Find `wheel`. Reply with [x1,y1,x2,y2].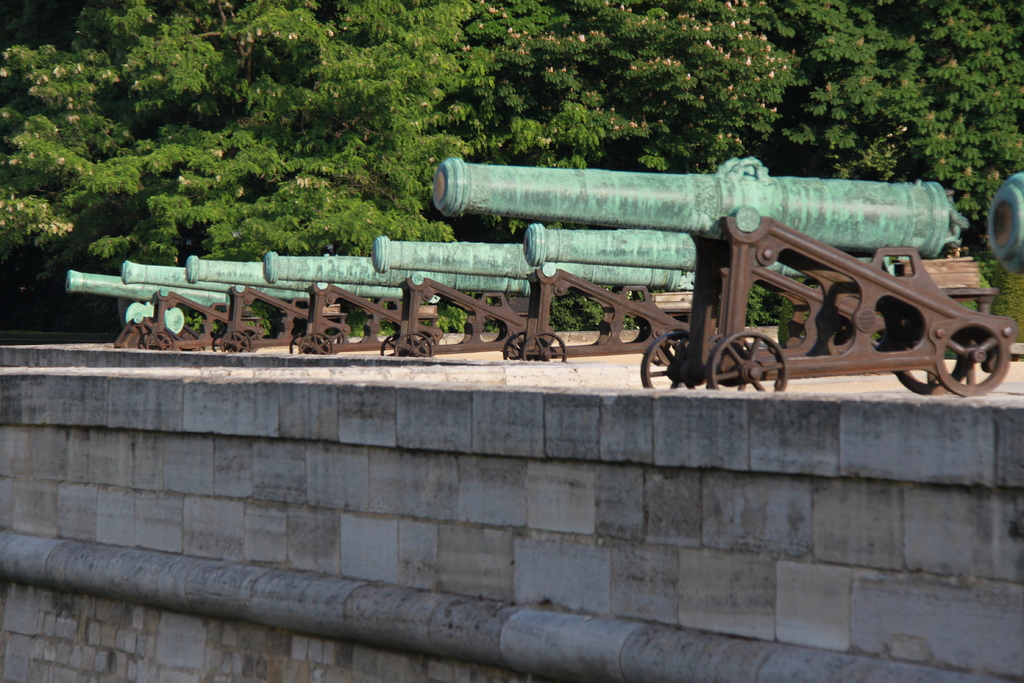
[380,334,399,358].
